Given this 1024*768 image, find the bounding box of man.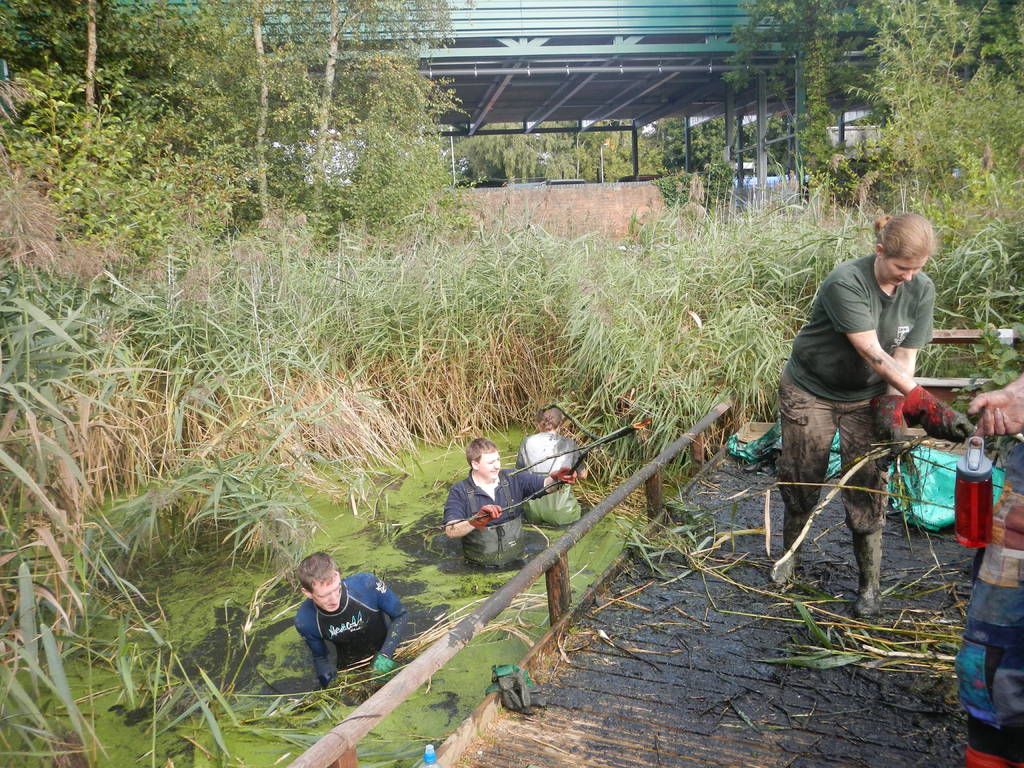
[267,562,406,698].
